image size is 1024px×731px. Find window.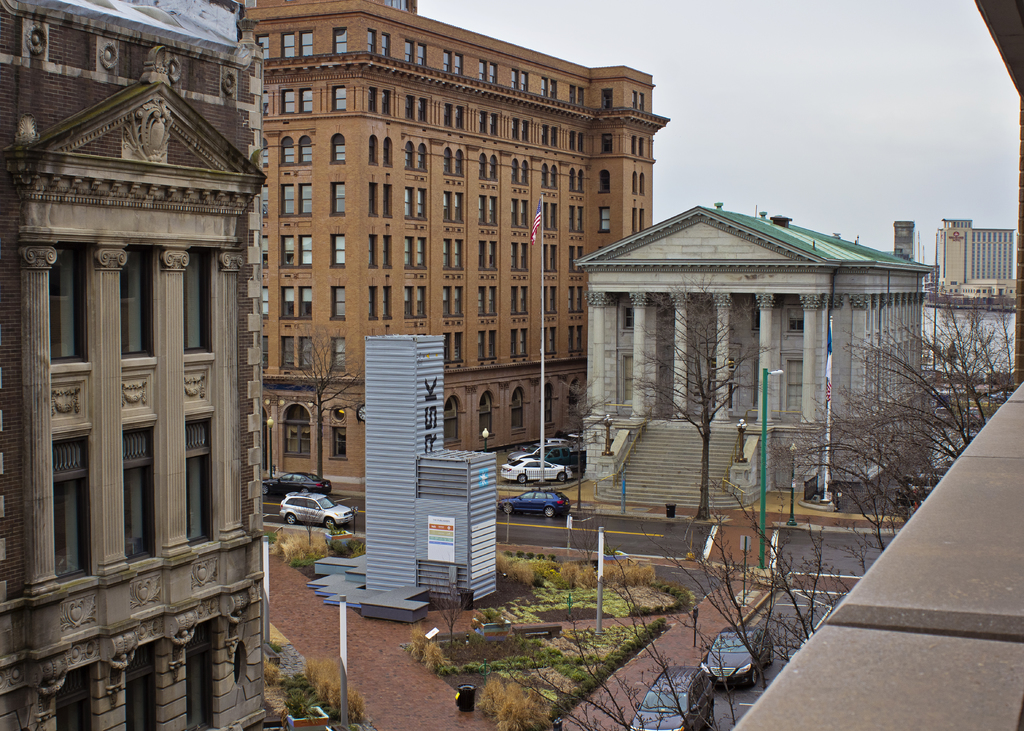
detection(49, 253, 84, 362).
